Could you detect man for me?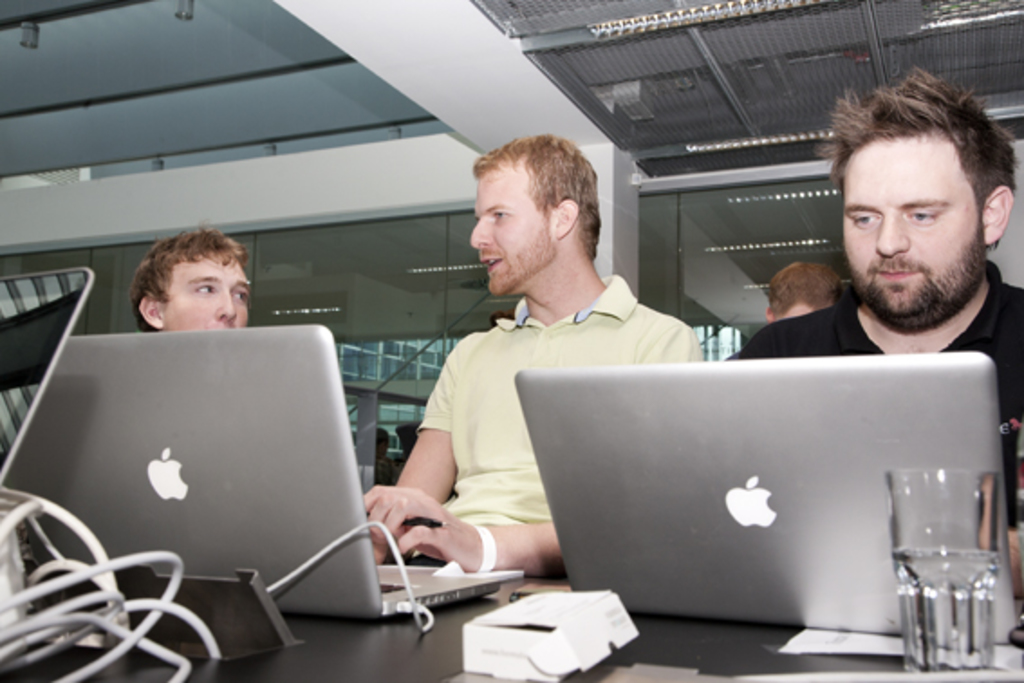
Detection result: 719 67 1022 598.
